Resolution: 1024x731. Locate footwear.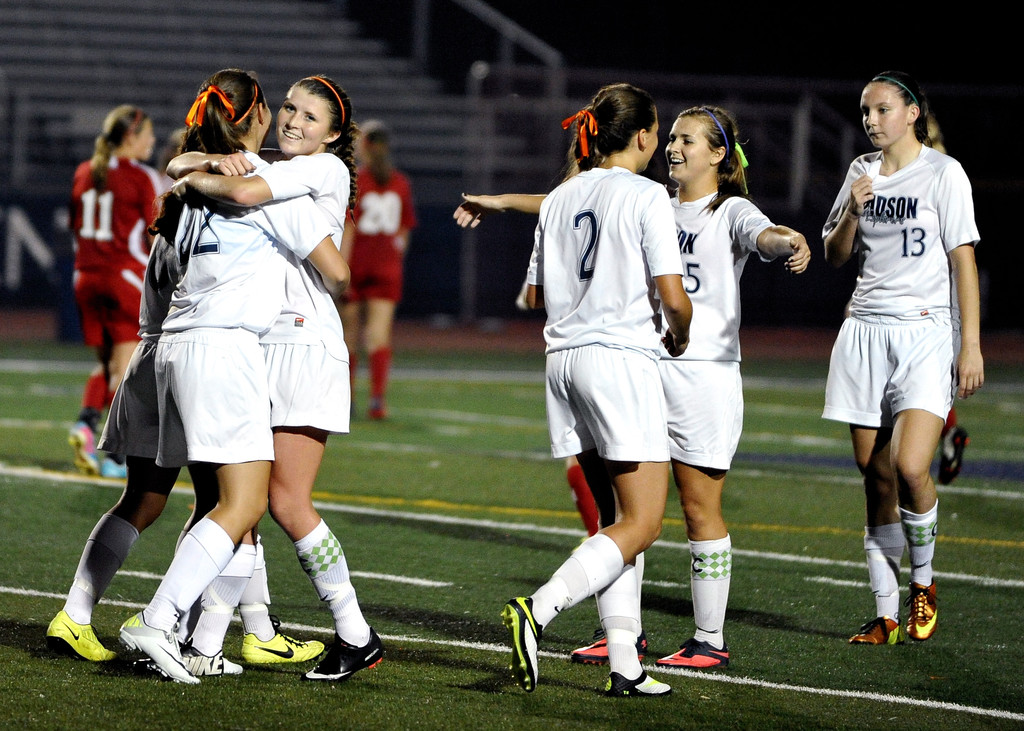
243 632 321 661.
